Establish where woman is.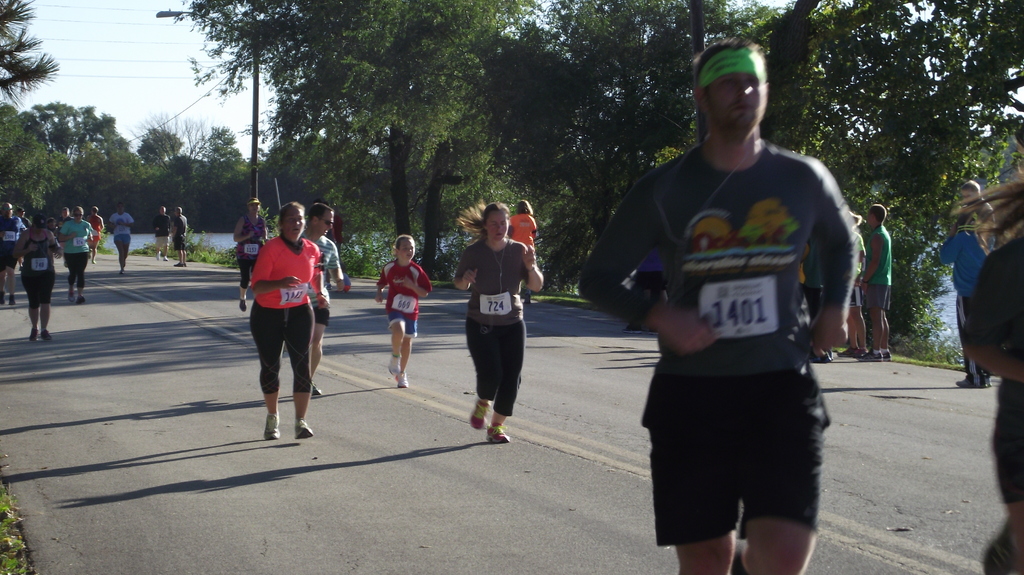
Established at <box>13,216,65,341</box>.
